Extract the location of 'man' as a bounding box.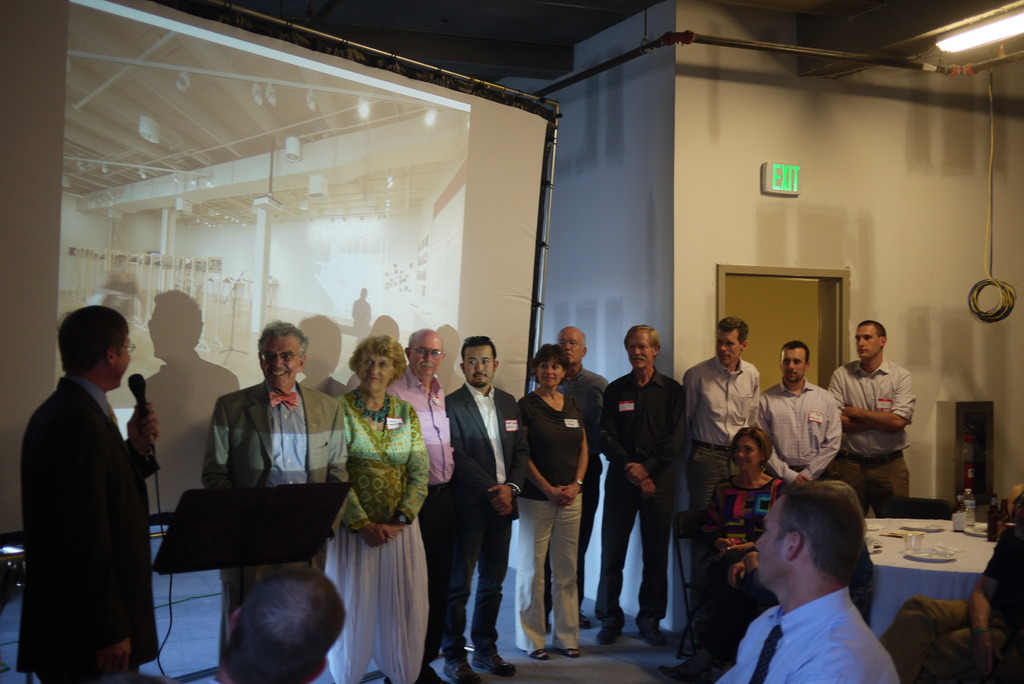
745,330,855,492.
